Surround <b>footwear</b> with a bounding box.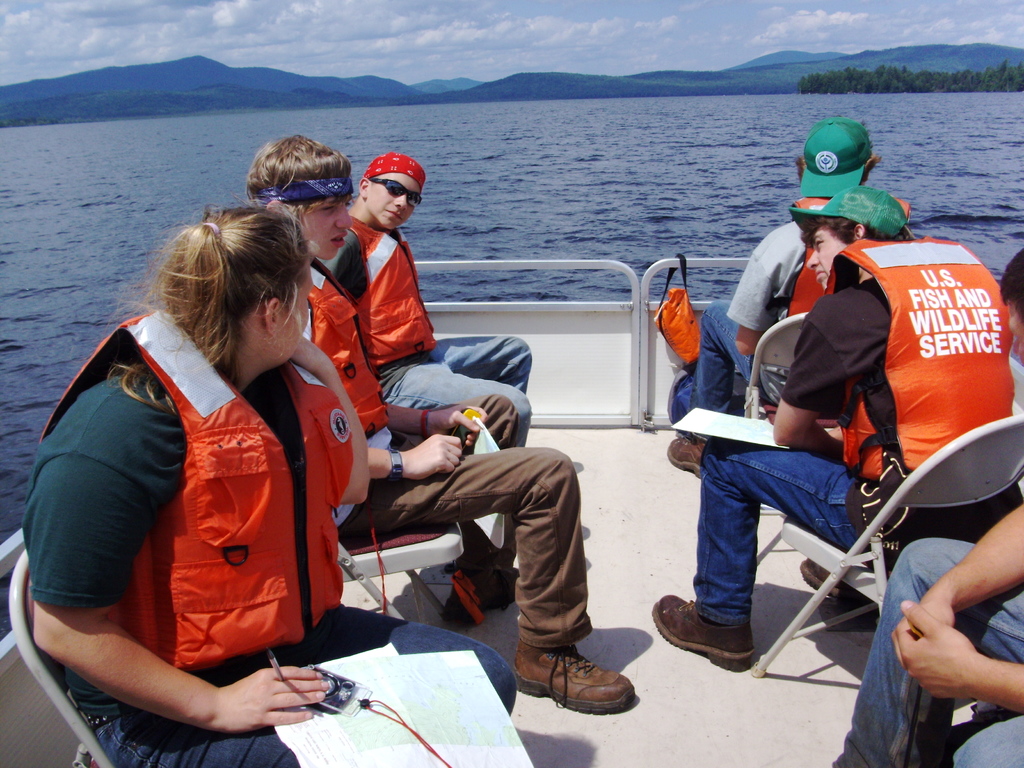
648, 593, 756, 675.
